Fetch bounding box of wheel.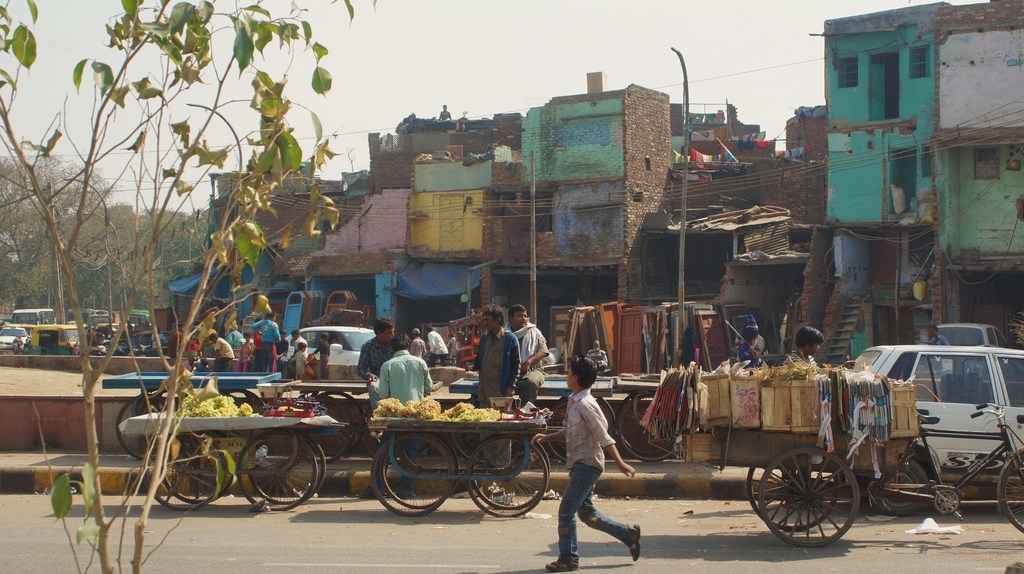
Bbox: locate(465, 432, 550, 518).
